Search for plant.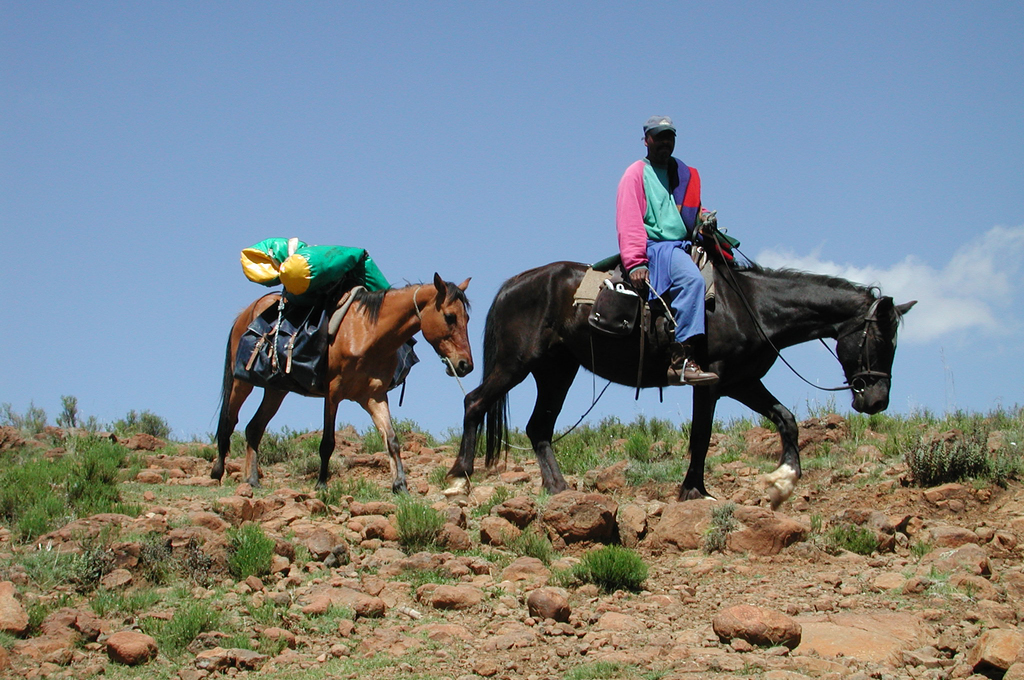
Found at {"x1": 703, "y1": 414, "x2": 764, "y2": 482}.
